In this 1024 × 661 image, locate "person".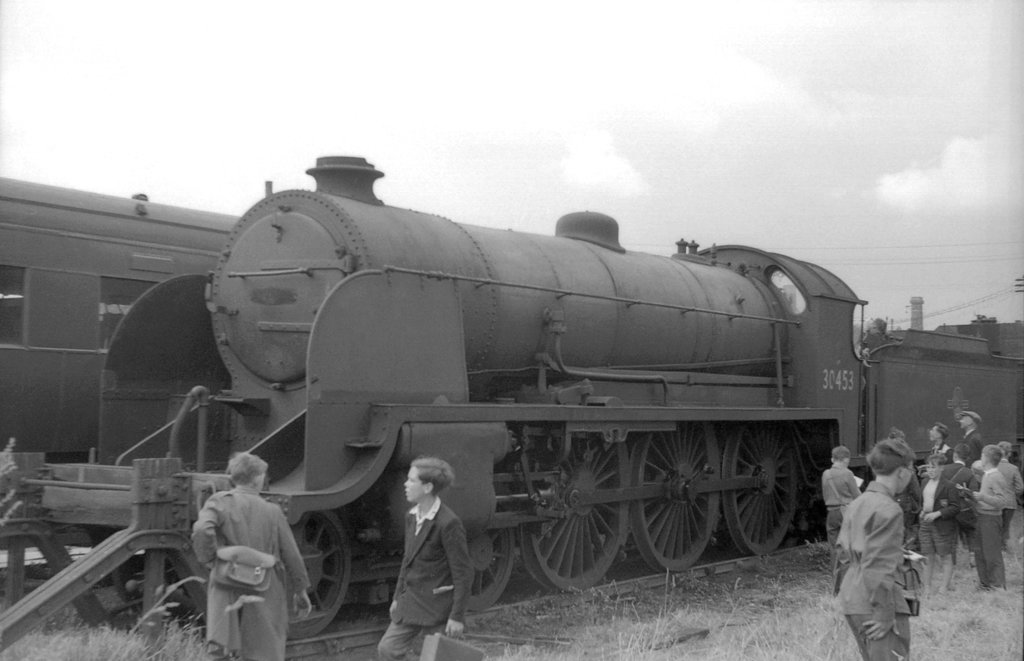
Bounding box: rect(819, 448, 863, 600).
